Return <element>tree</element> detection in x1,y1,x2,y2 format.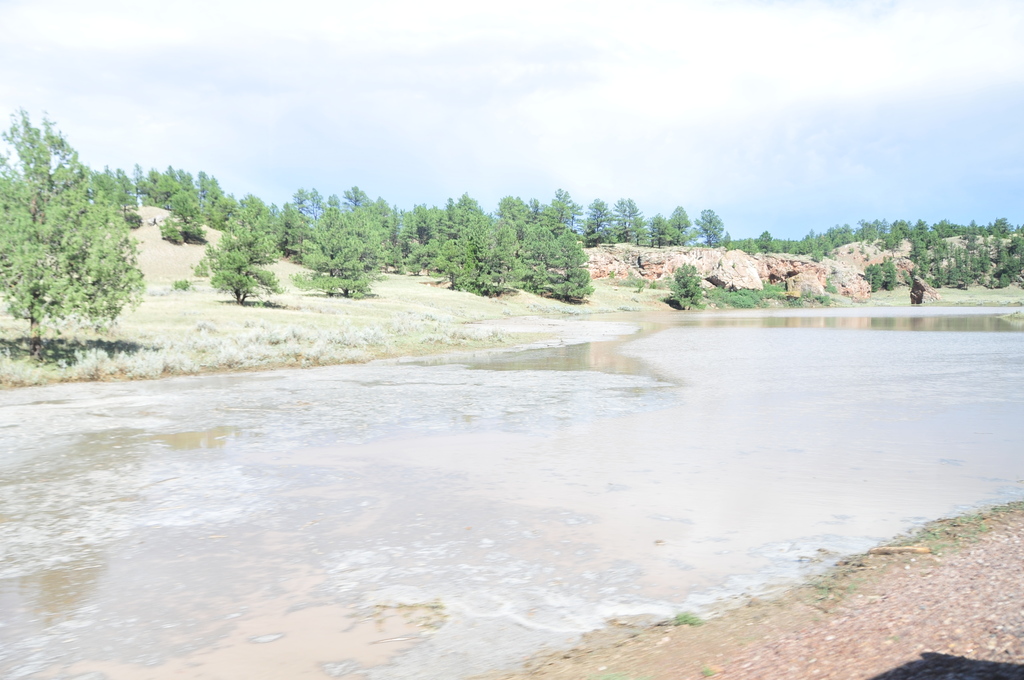
342,184,371,280.
